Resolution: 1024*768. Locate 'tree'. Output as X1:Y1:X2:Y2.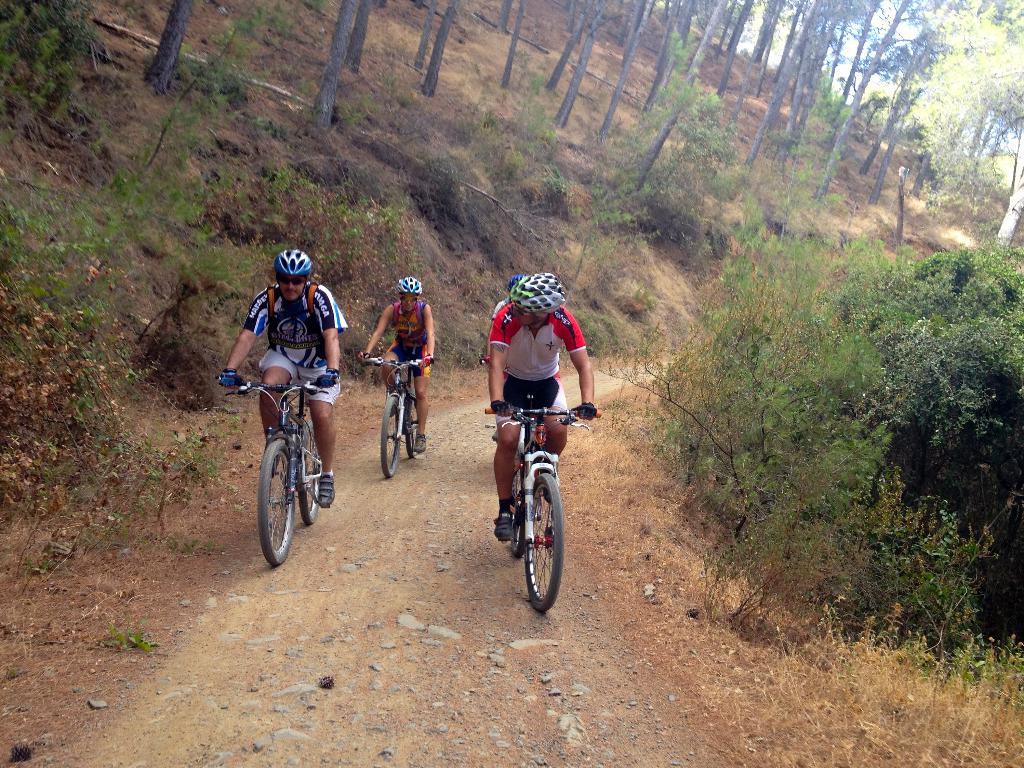
498:0:510:31.
